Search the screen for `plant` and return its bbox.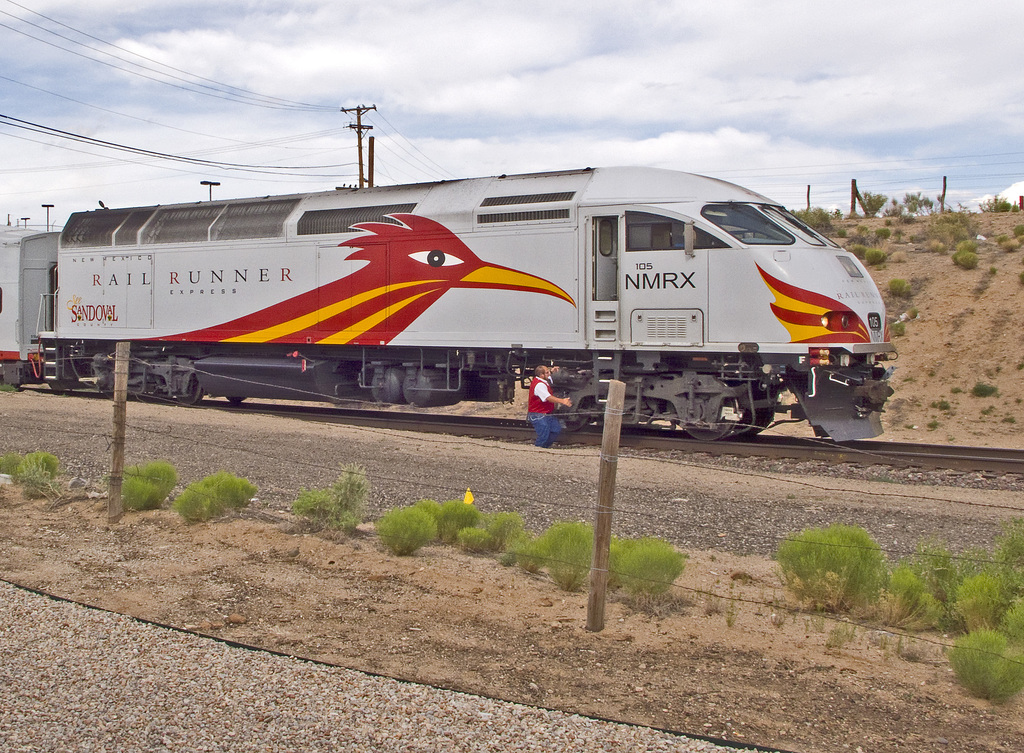
Found: [1016,396,1021,406].
